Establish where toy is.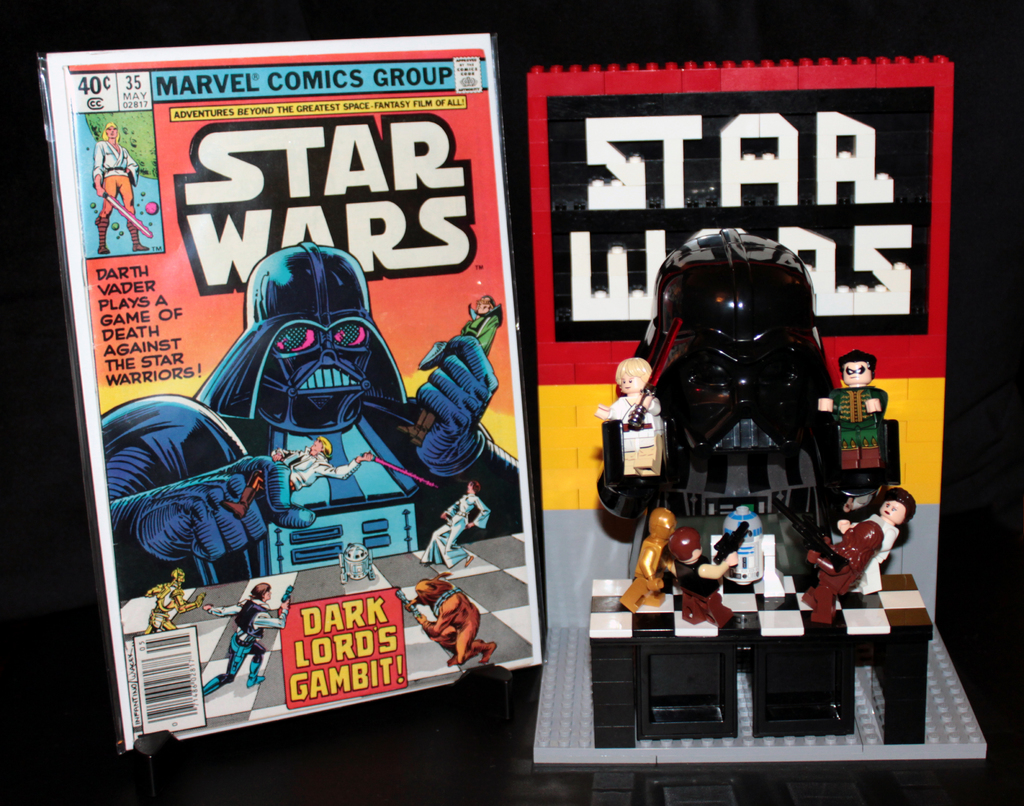
Established at region(807, 340, 895, 466).
